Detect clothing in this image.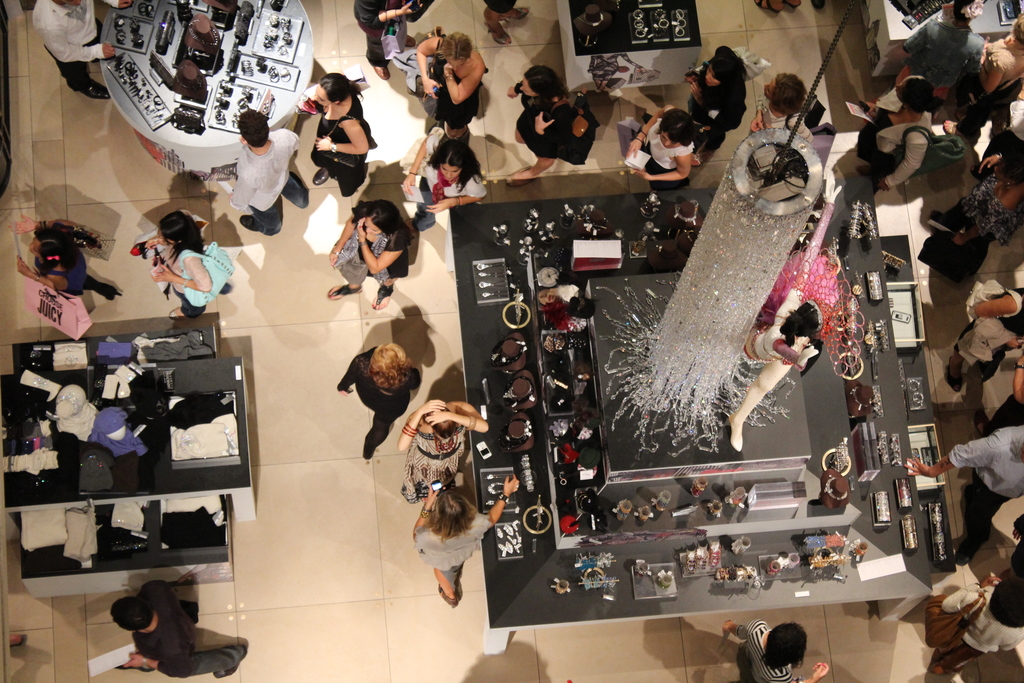
Detection: (x1=330, y1=207, x2=394, y2=283).
